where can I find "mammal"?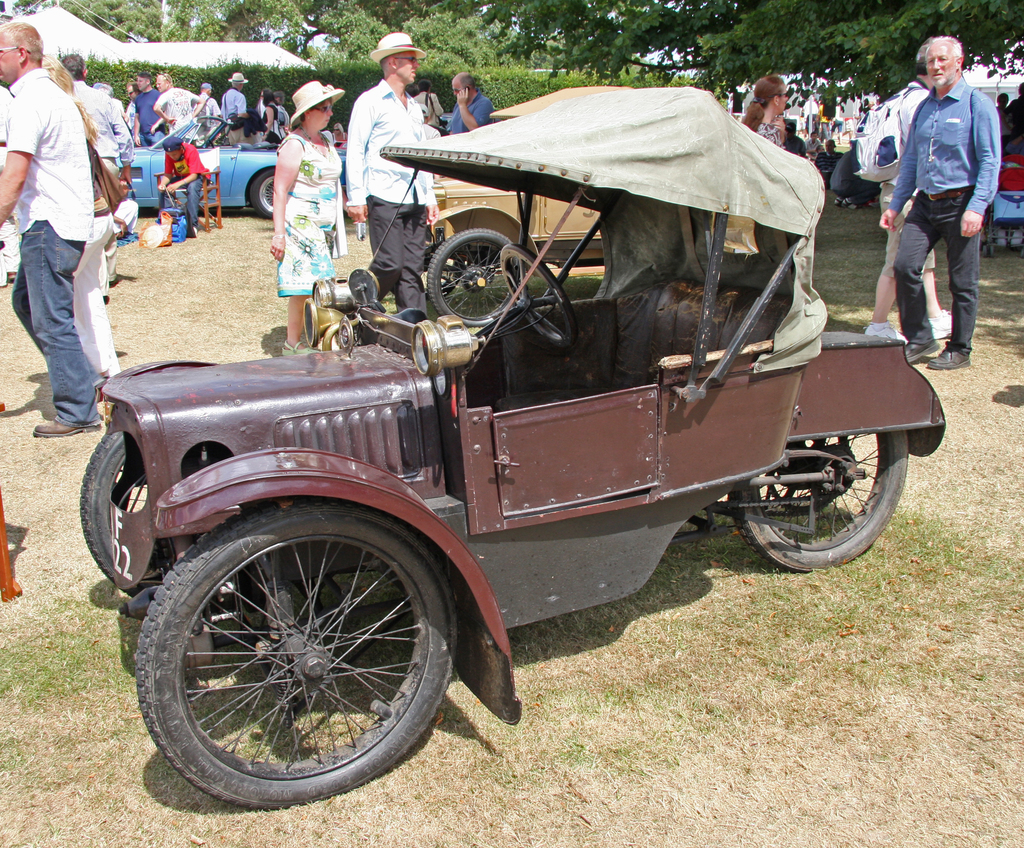
You can find it at <bbox>155, 138, 210, 236</bbox>.
